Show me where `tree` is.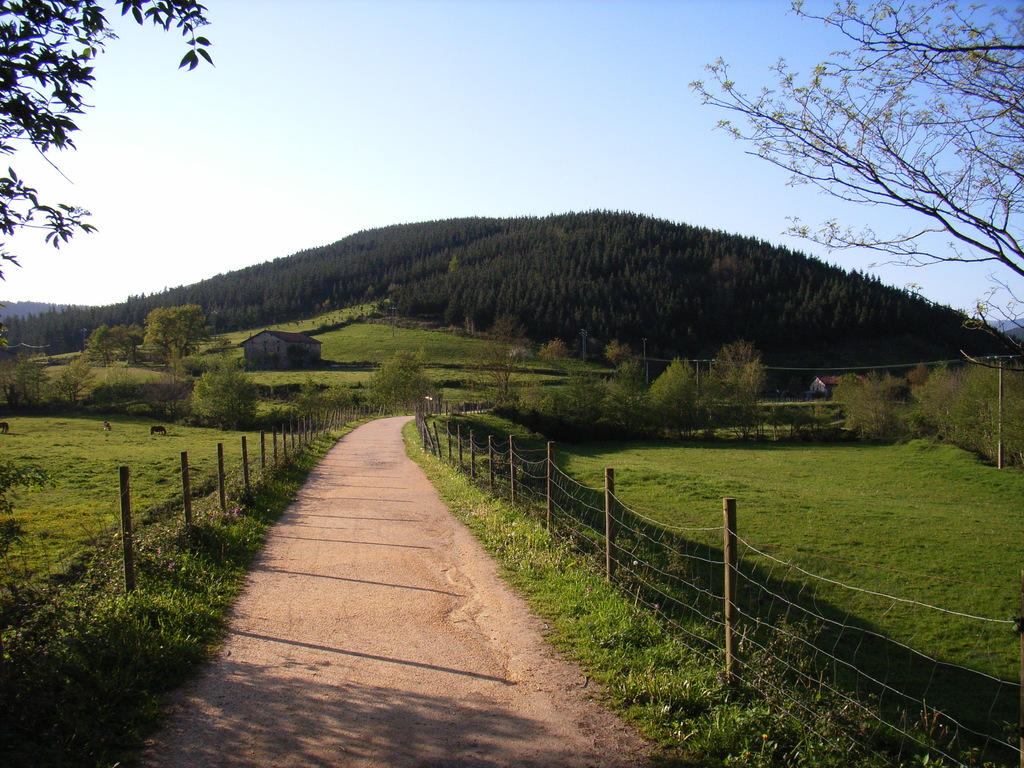
`tree` is at select_region(0, 0, 212, 278).
